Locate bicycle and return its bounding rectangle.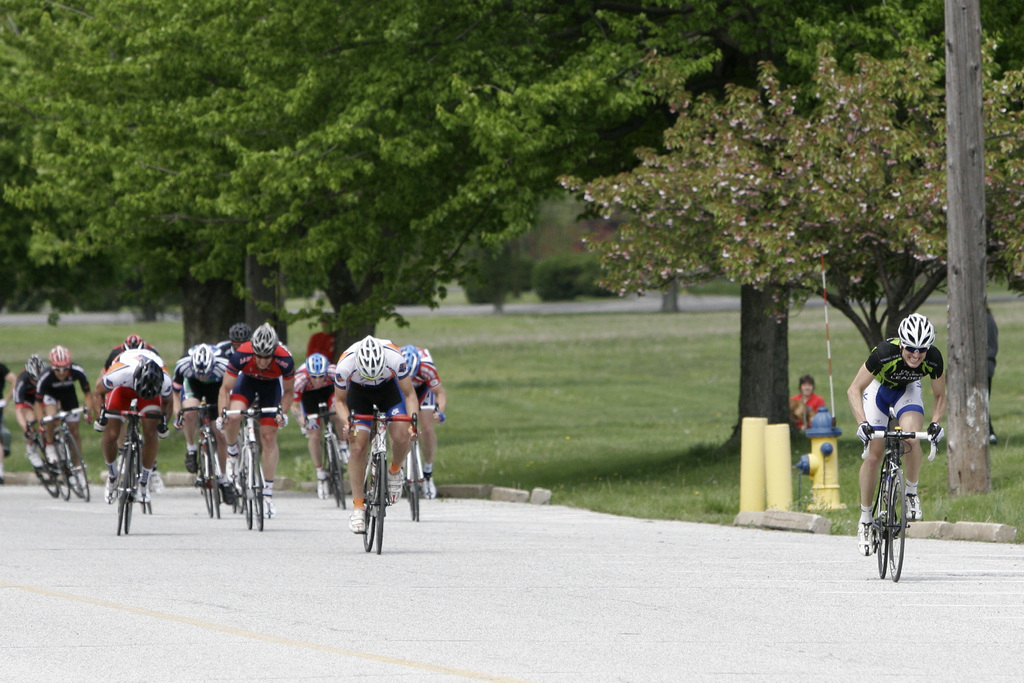
97, 404, 166, 536.
